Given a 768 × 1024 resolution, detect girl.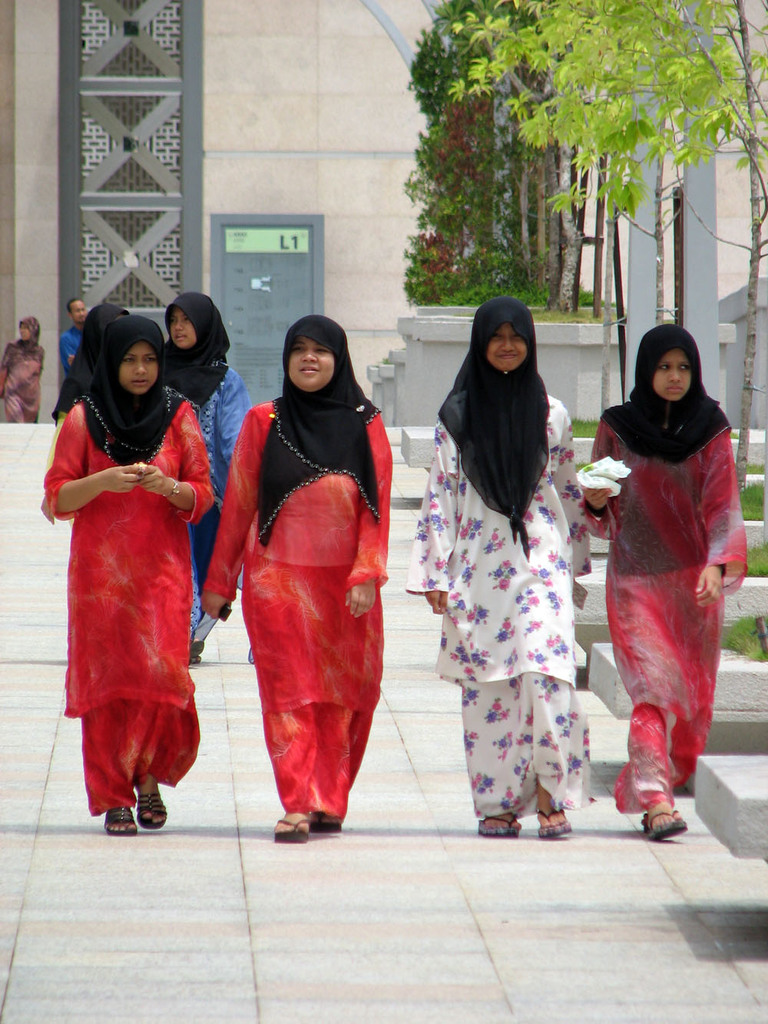
581,320,746,836.
